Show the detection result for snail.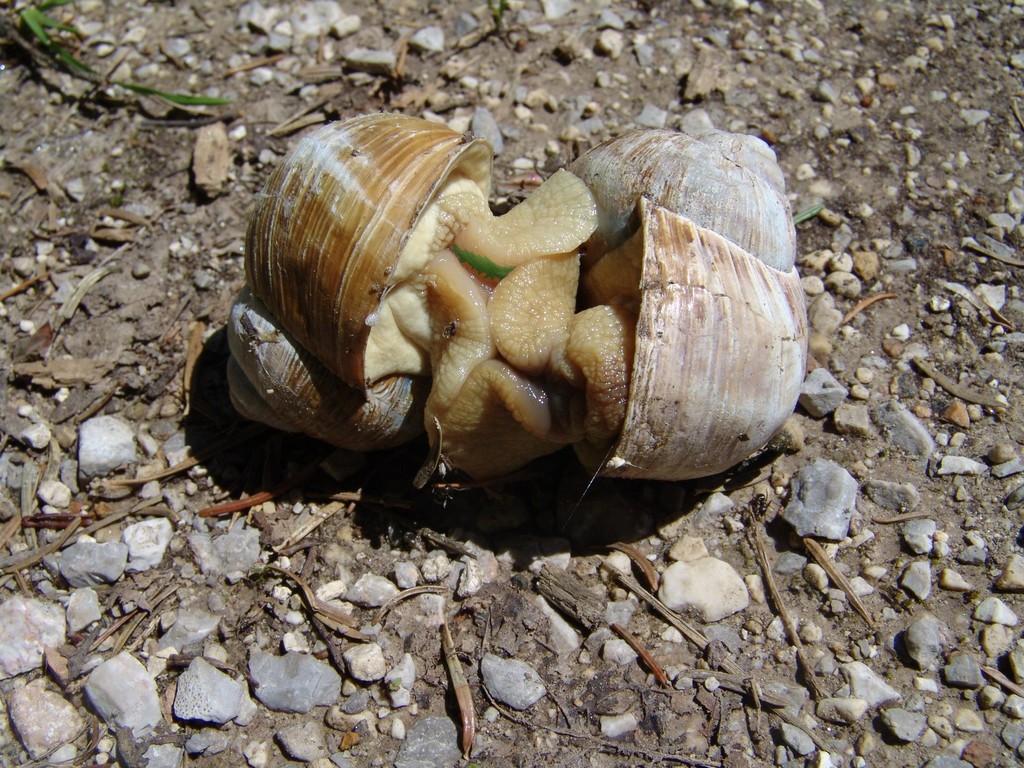
(526,108,816,497).
